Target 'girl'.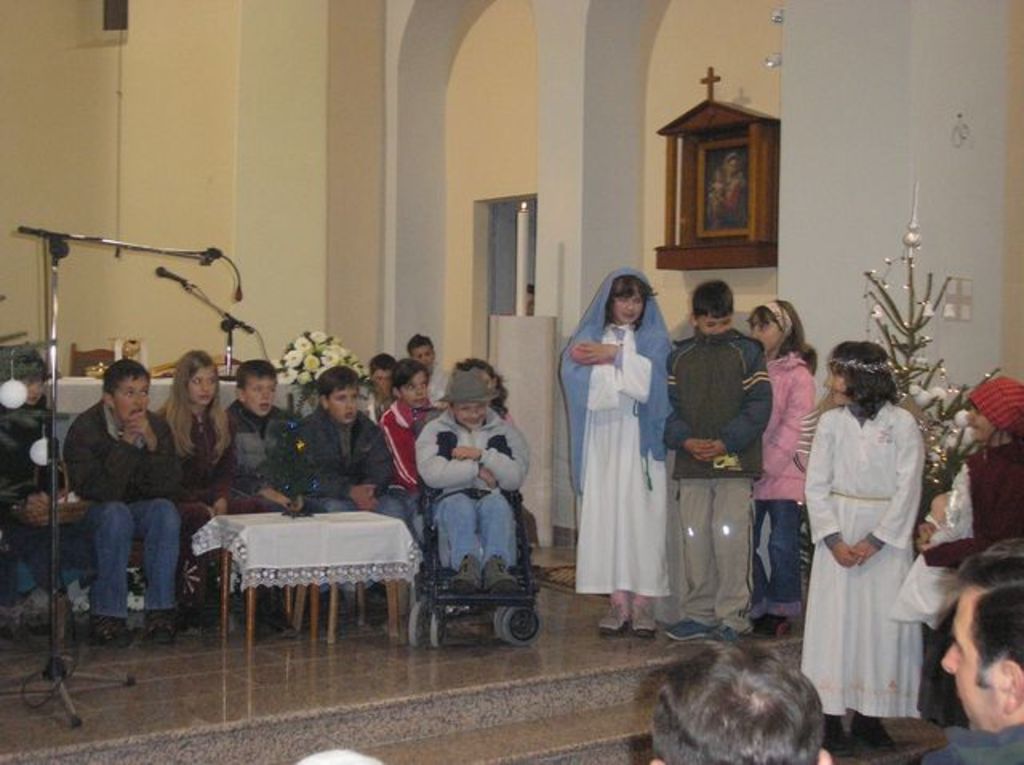
Target region: [x1=915, y1=373, x2=1022, y2=731].
